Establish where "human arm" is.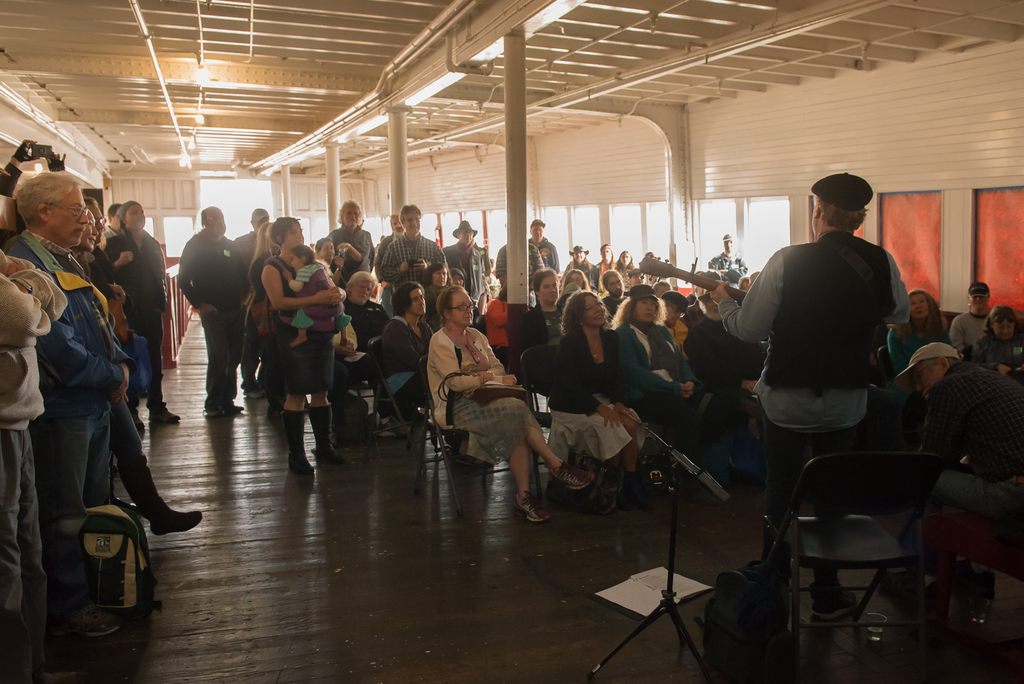
Established at <bbox>555, 339, 605, 425</bbox>.
